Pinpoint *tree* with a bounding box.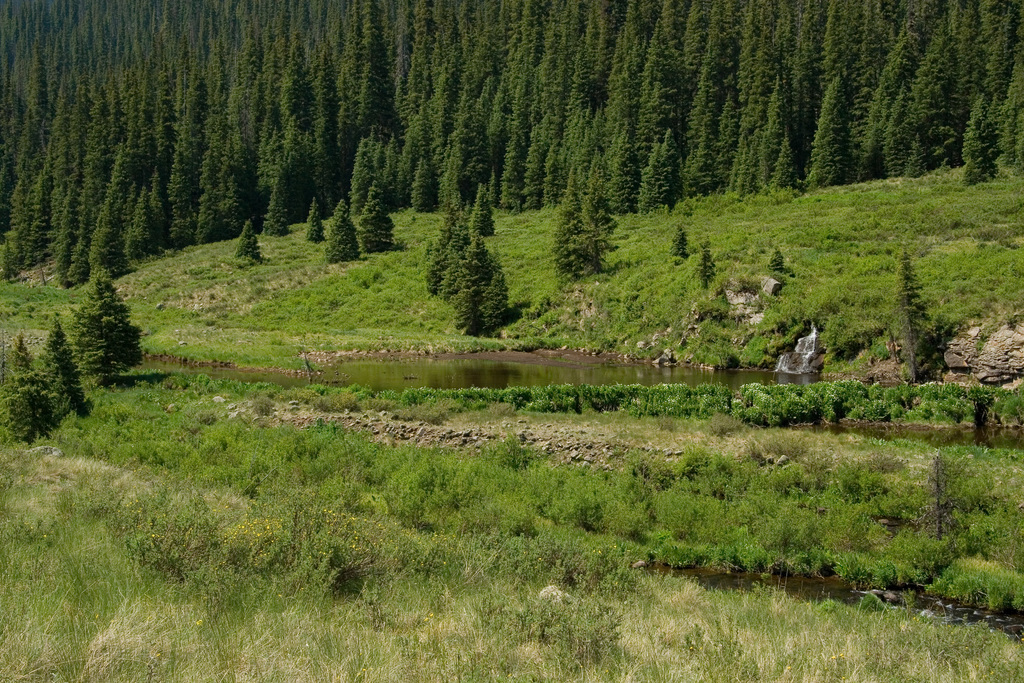
[left=691, top=241, right=716, bottom=288].
